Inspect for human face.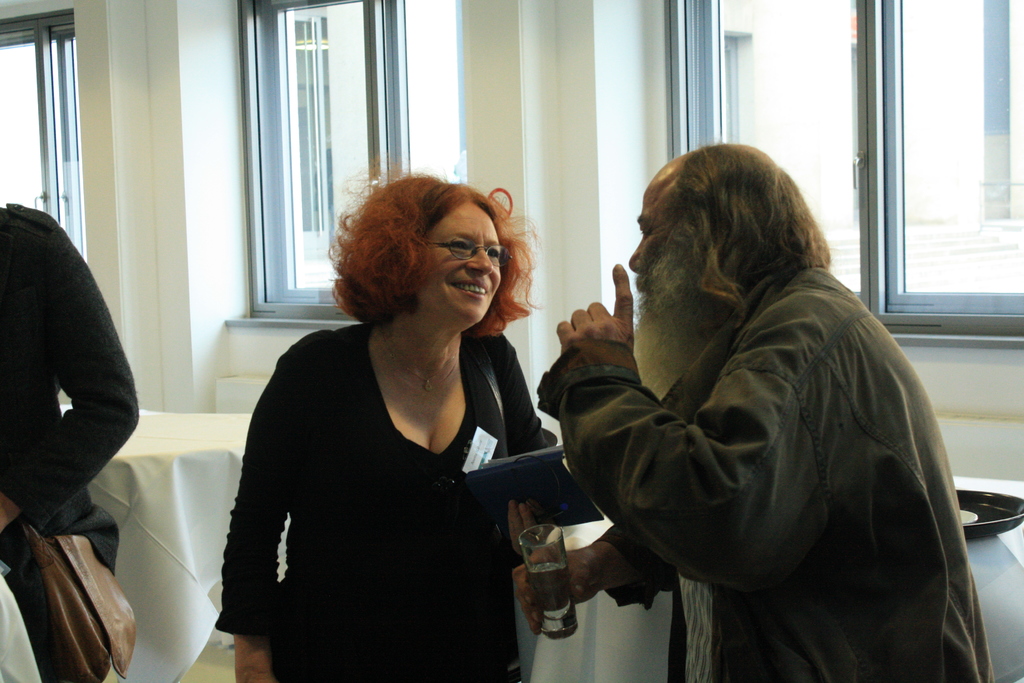
Inspection: rect(413, 199, 503, 322).
